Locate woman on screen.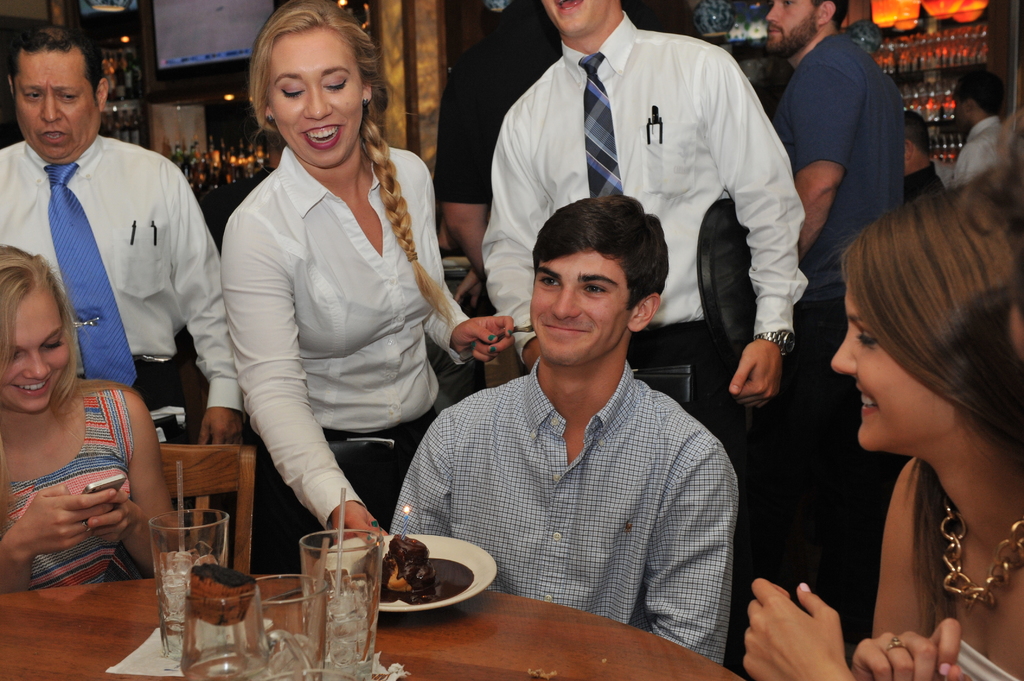
On screen at (743, 109, 1023, 680).
